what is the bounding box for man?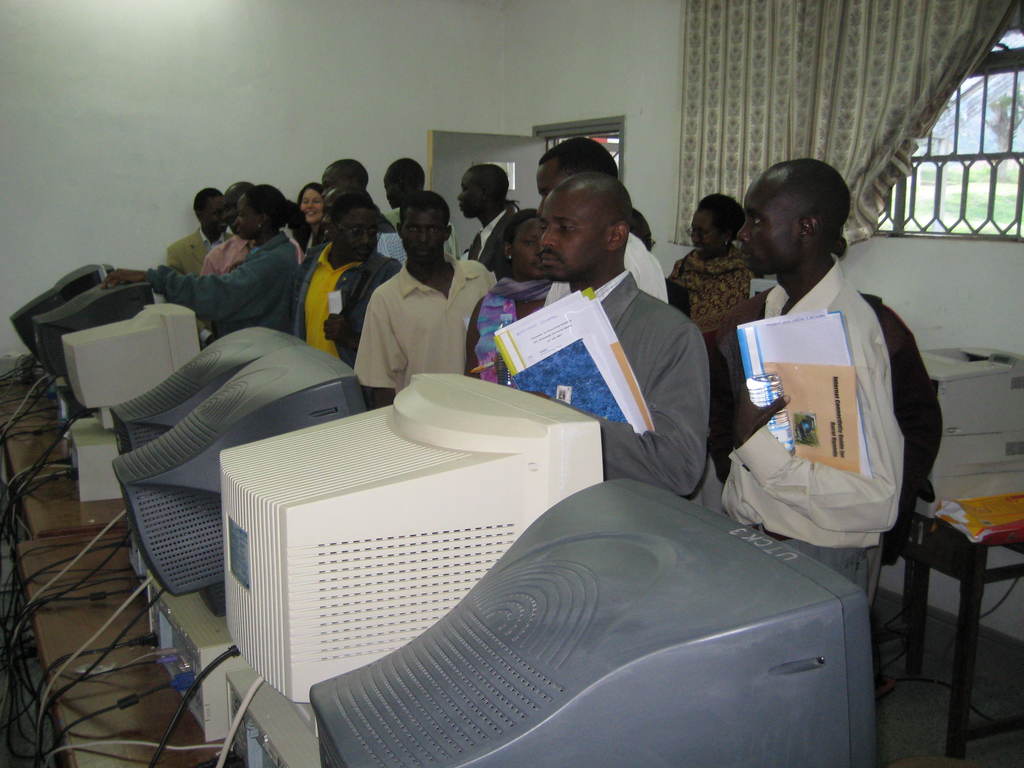
<region>703, 149, 950, 618</region>.
